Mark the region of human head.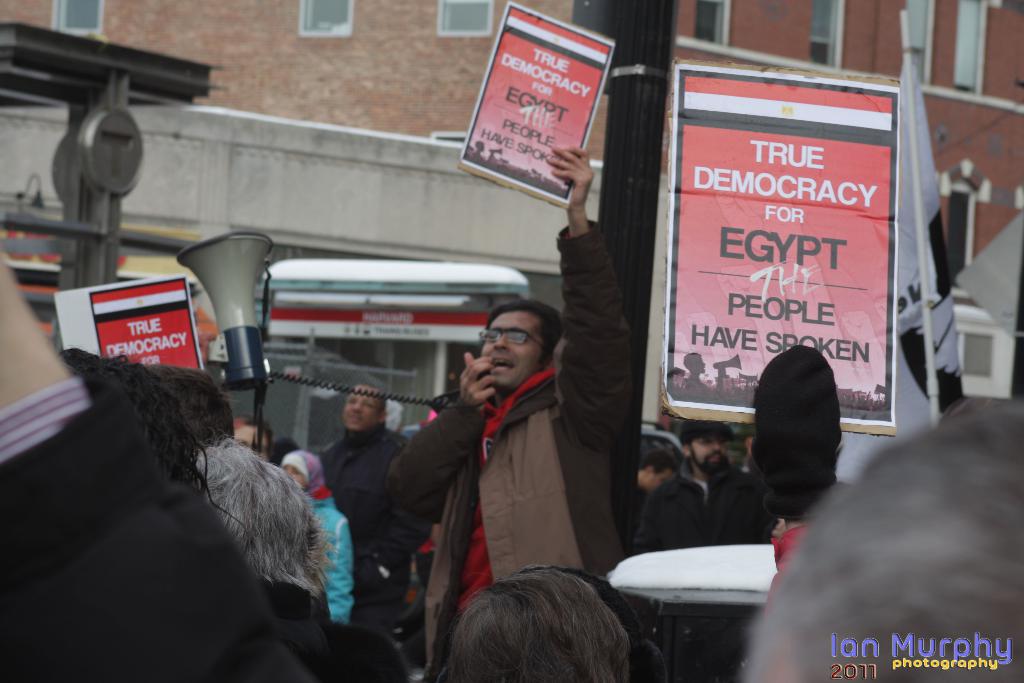
Region: (233, 416, 284, 458).
